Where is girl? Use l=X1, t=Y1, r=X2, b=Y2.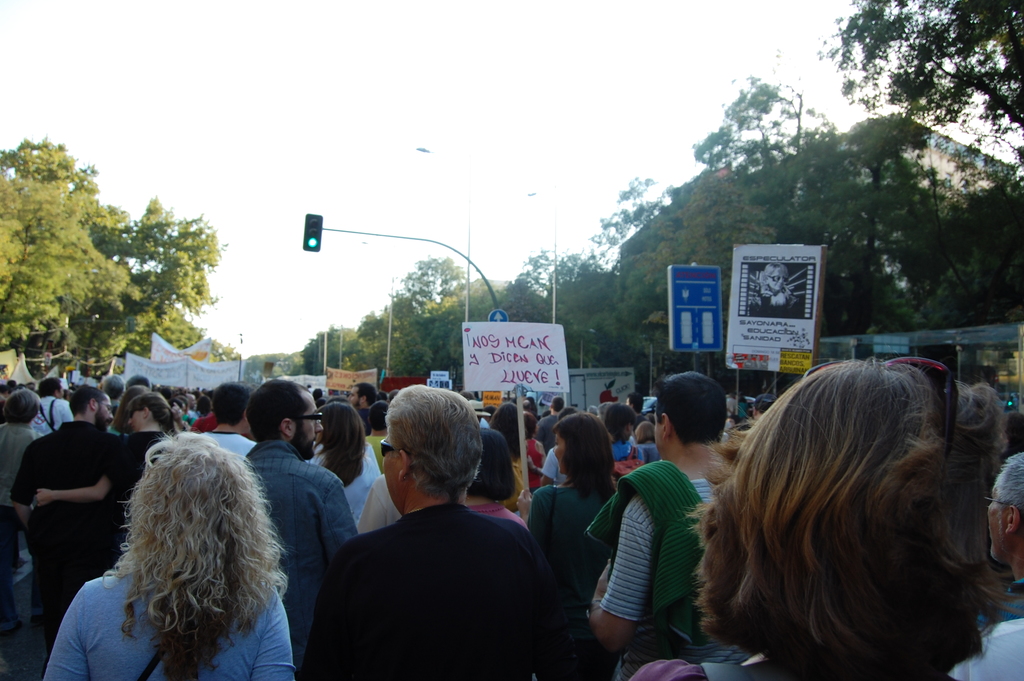
l=44, t=443, r=295, b=680.
